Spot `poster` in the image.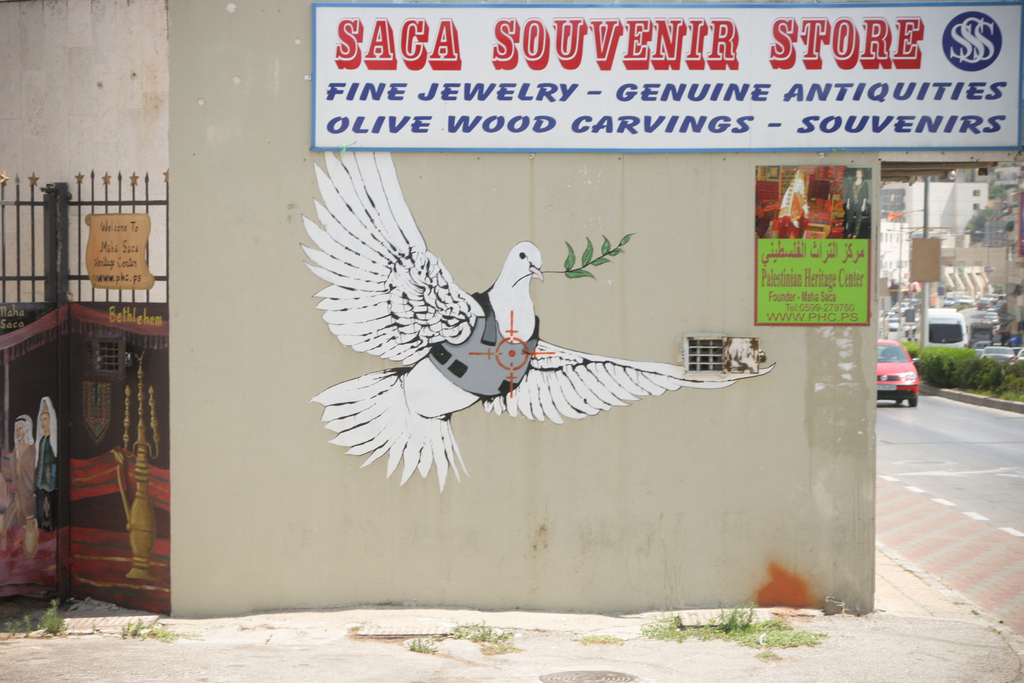
`poster` found at left=85, top=214, right=157, bottom=291.
